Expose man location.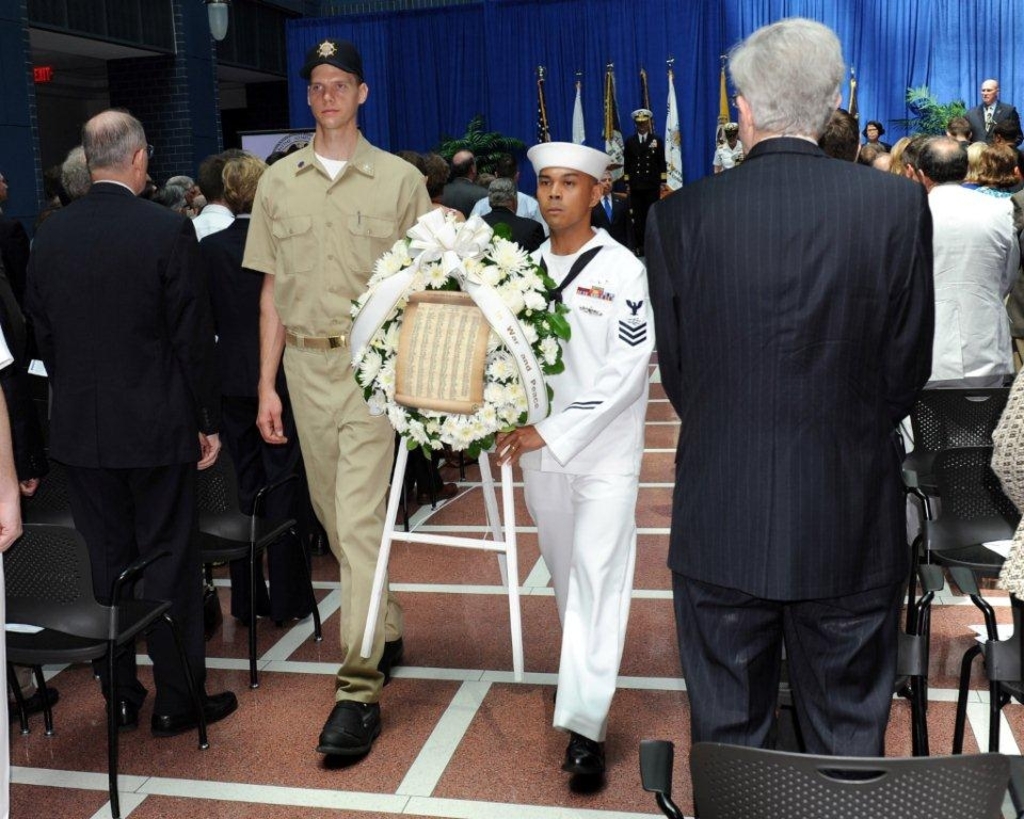
Exposed at 915,133,1020,387.
